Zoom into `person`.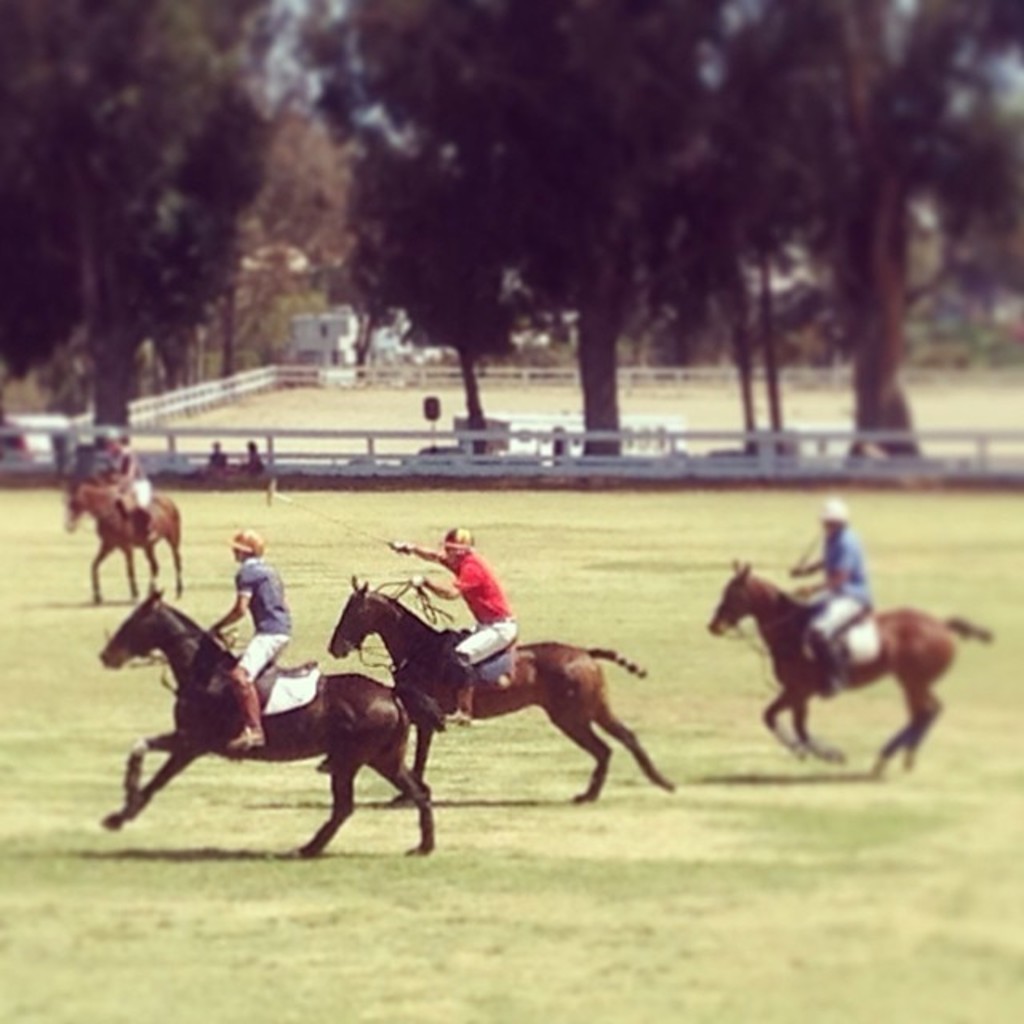
Zoom target: left=211, top=432, right=227, bottom=474.
